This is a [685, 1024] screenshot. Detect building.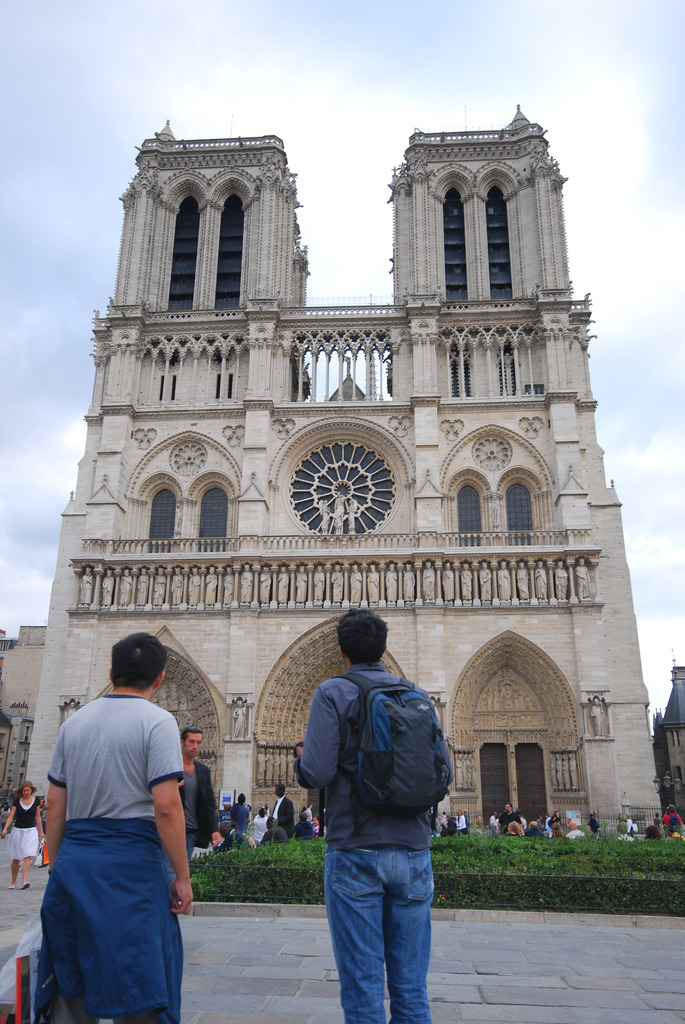
<region>28, 109, 668, 832</region>.
